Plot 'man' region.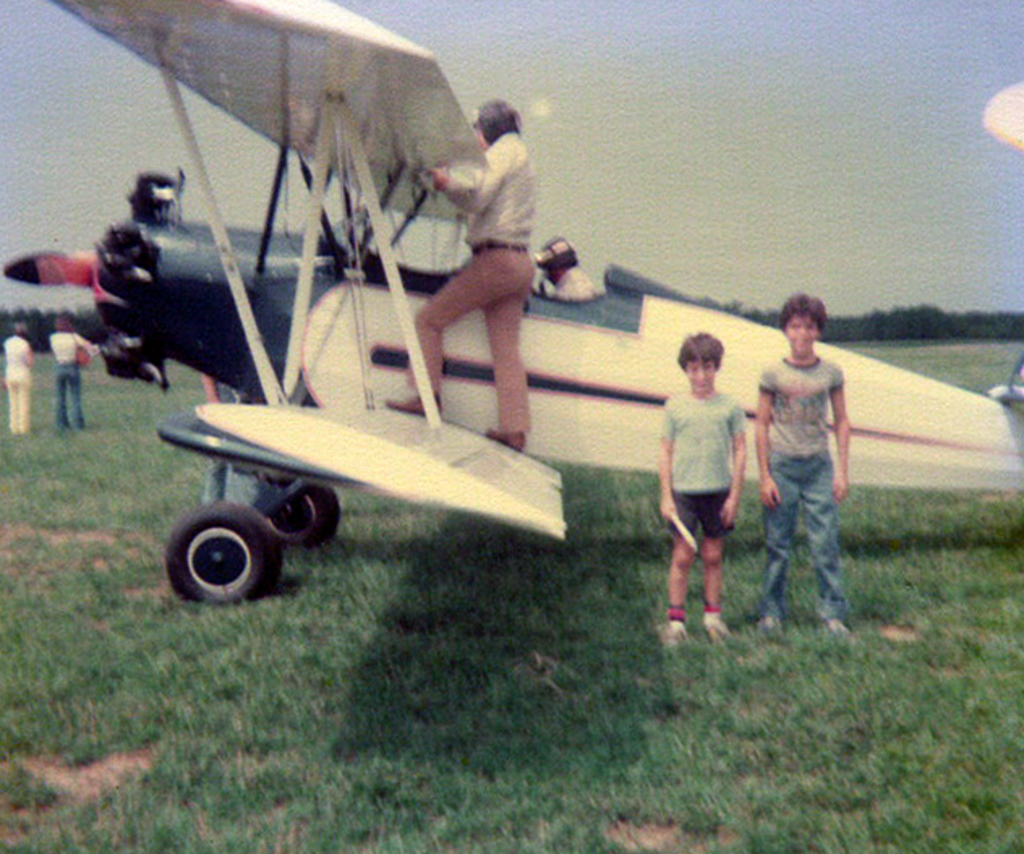
Plotted at bbox=(394, 100, 536, 442).
